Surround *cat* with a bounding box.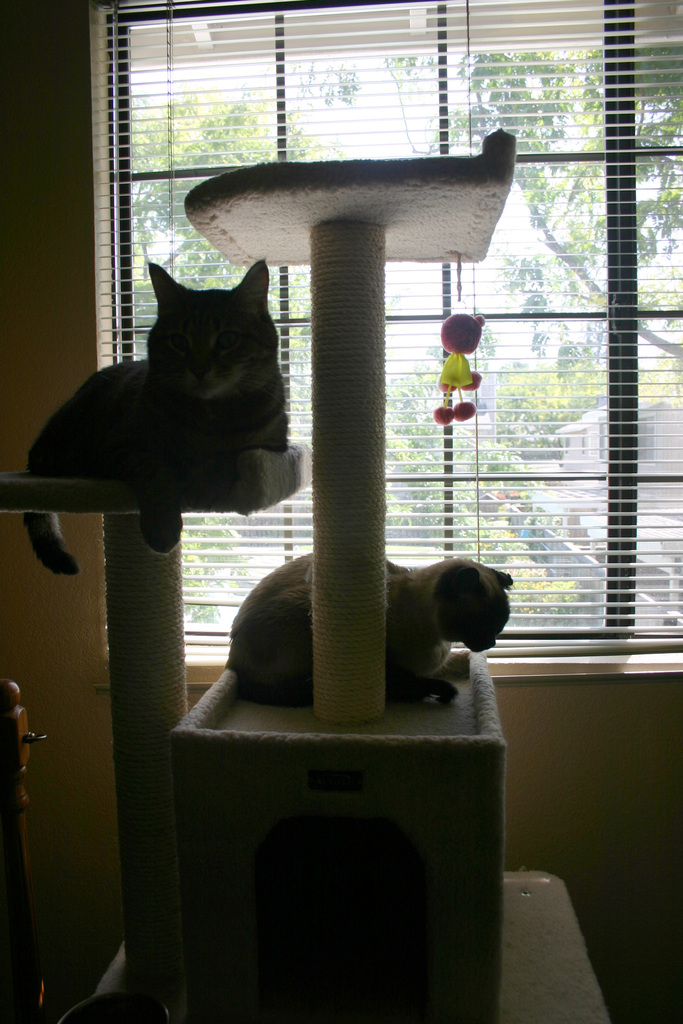
227,543,515,705.
